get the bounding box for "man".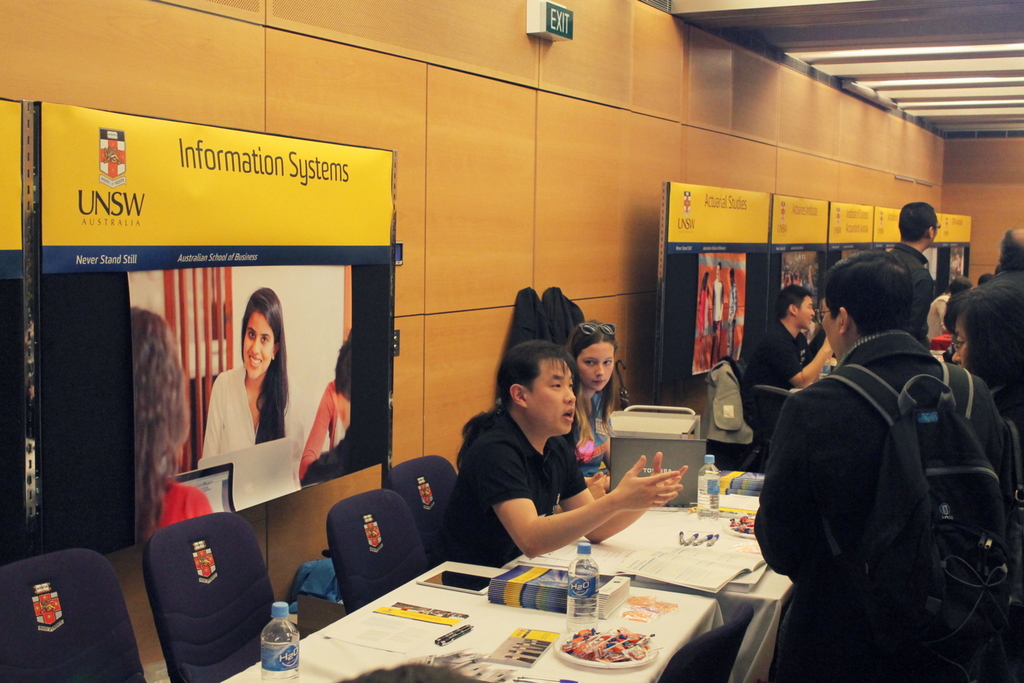
rect(442, 340, 692, 585).
